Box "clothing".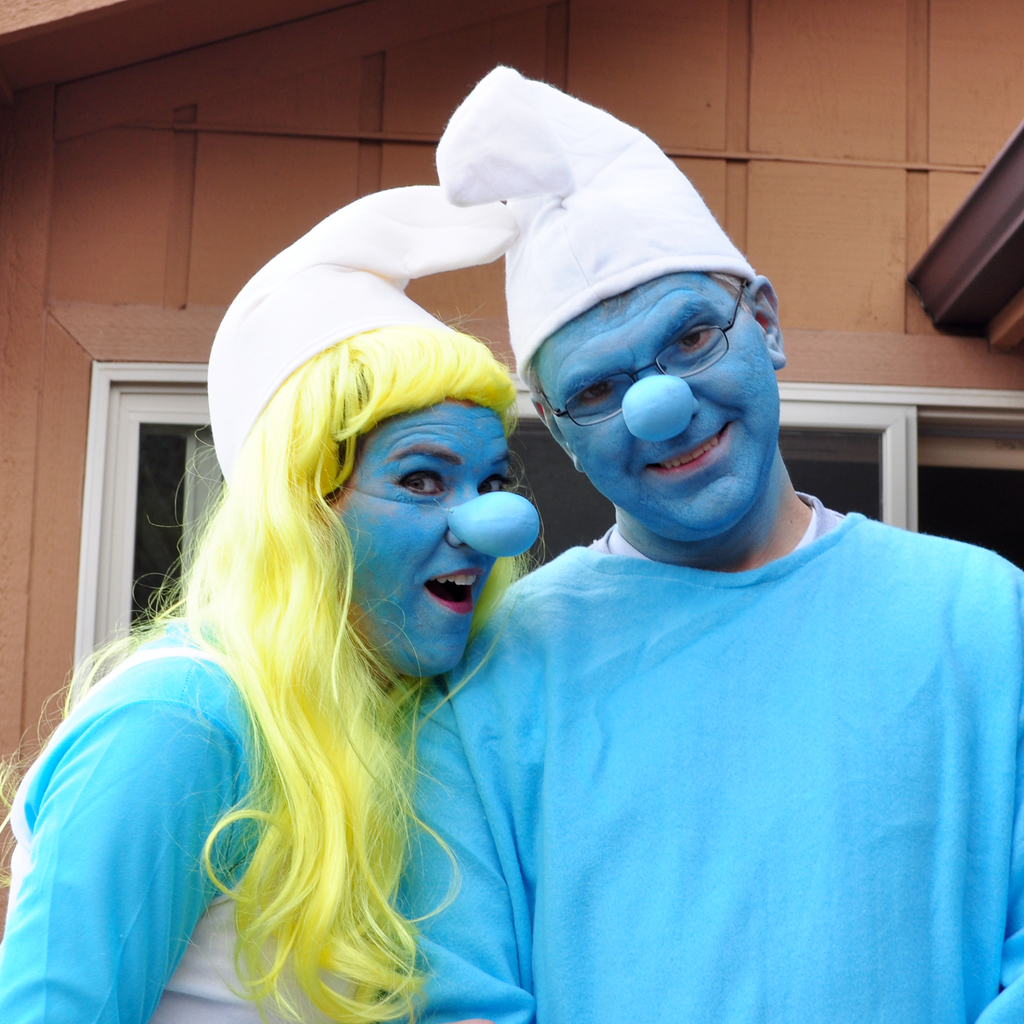
pyautogui.locateOnScreen(412, 435, 992, 999).
